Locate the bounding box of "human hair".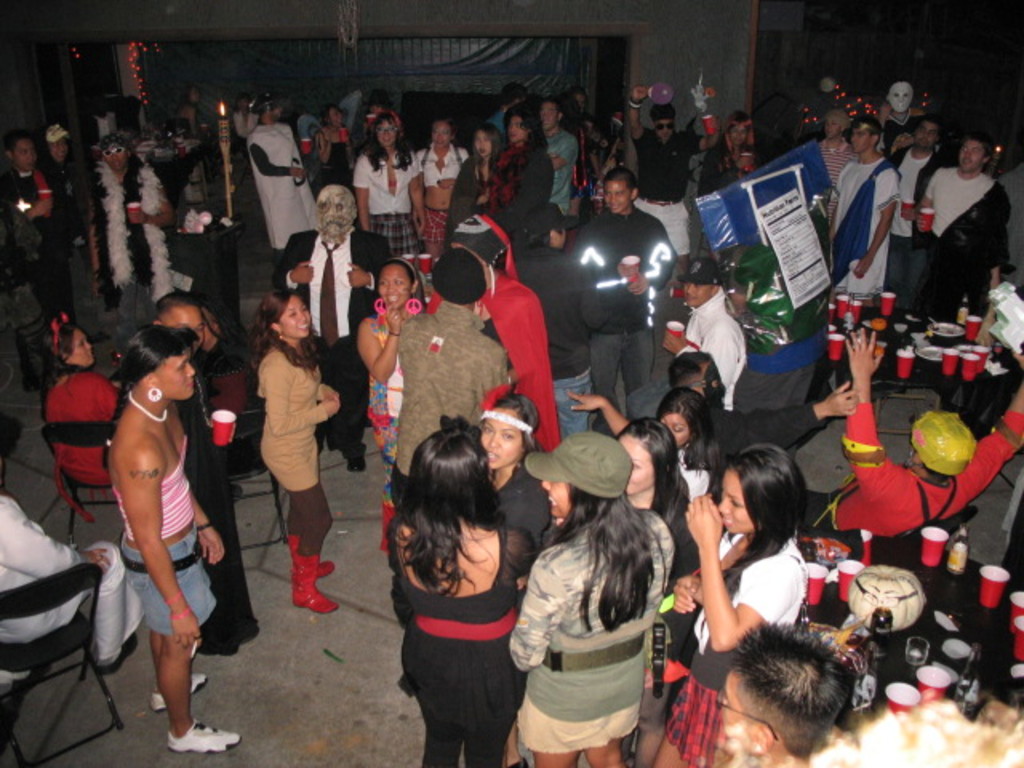
Bounding box: x1=506, y1=102, x2=550, y2=147.
